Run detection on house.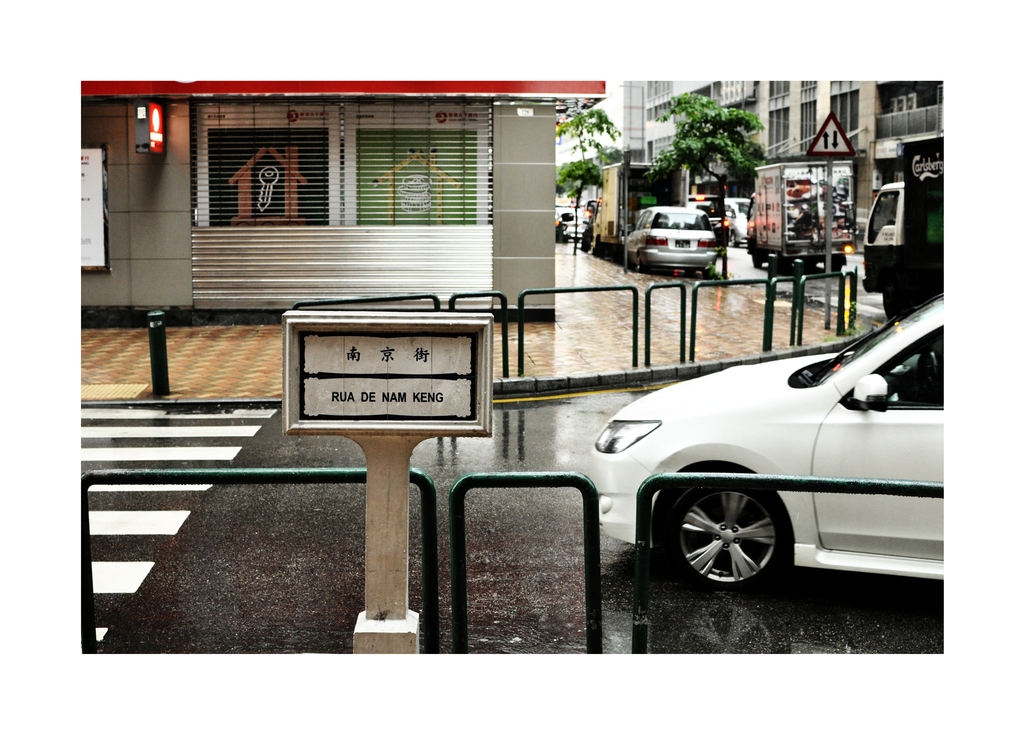
Result: bbox=[717, 67, 759, 157].
